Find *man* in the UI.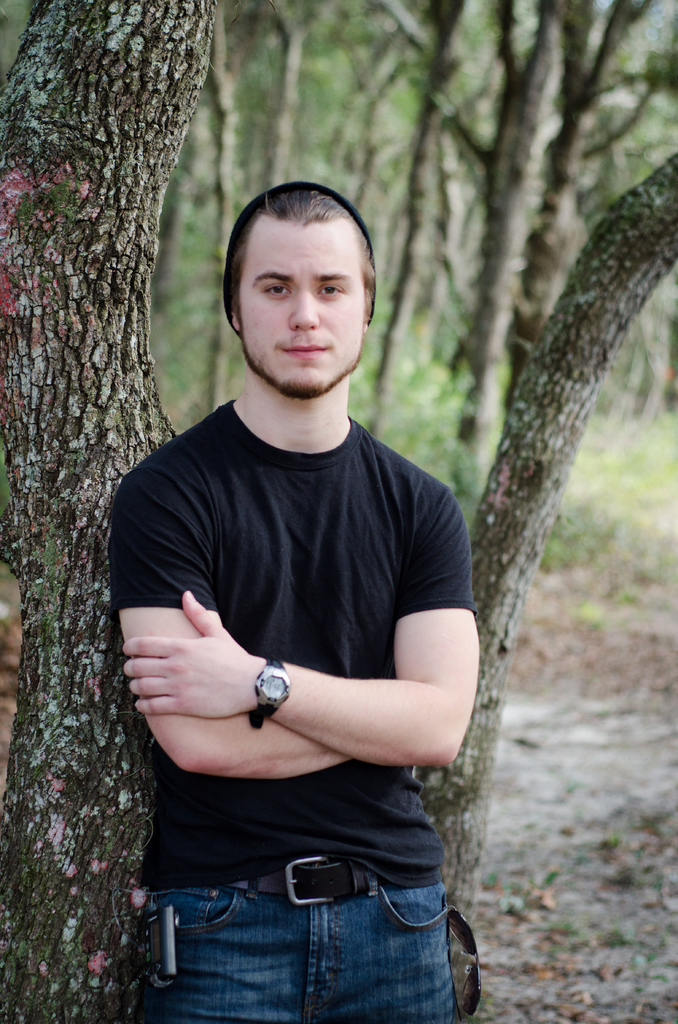
UI element at 111:176:476:1023.
